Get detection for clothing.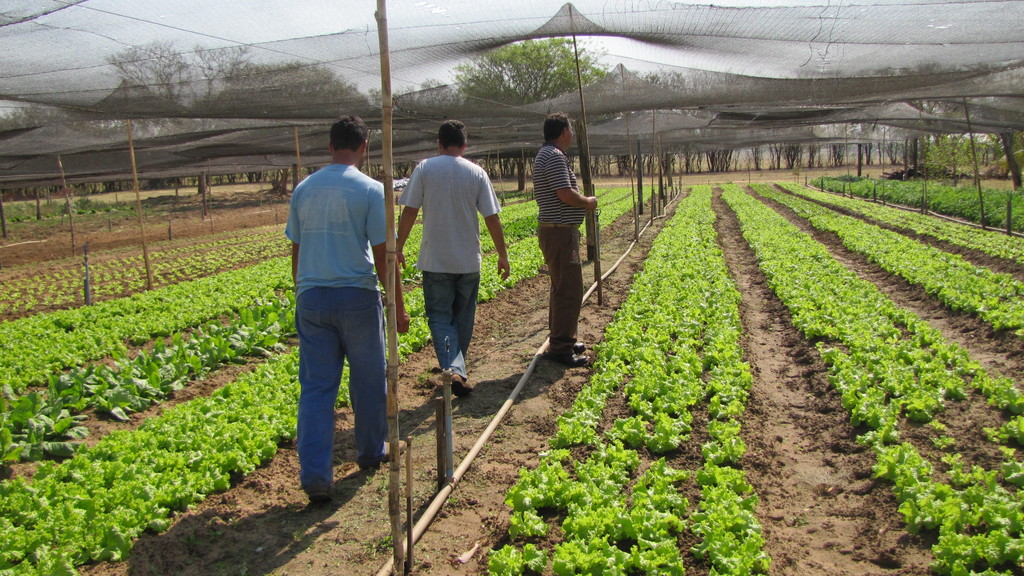
Detection: x1=279 y1=116 x2=391 y2=470.
